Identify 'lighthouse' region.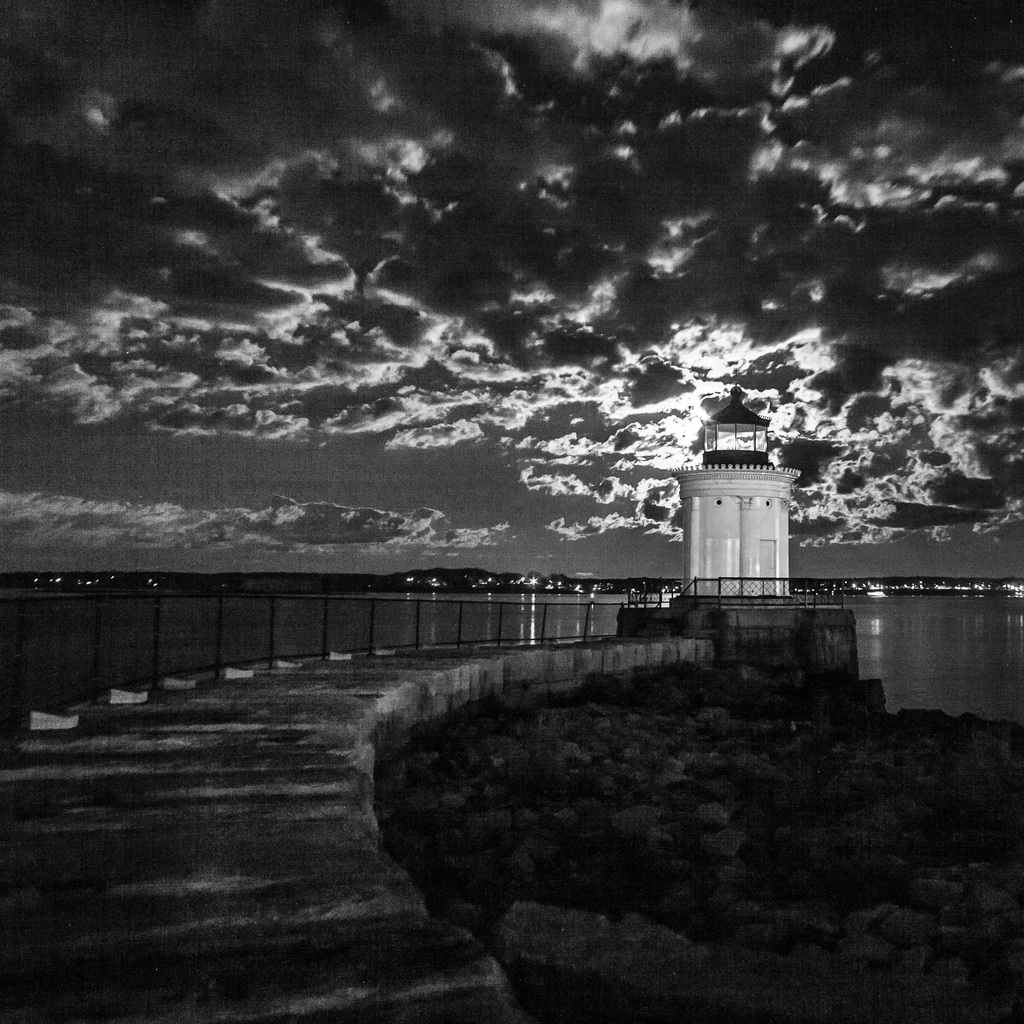
Region: box(676, 398, 813, 619).
